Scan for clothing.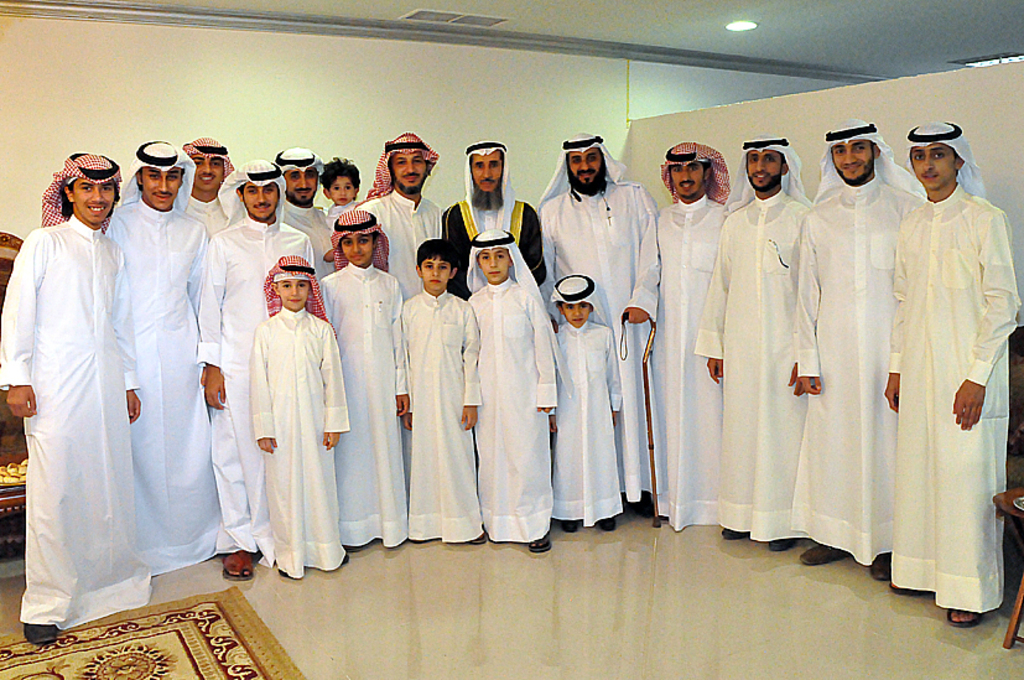
Scan result: 192 156 316 549.
